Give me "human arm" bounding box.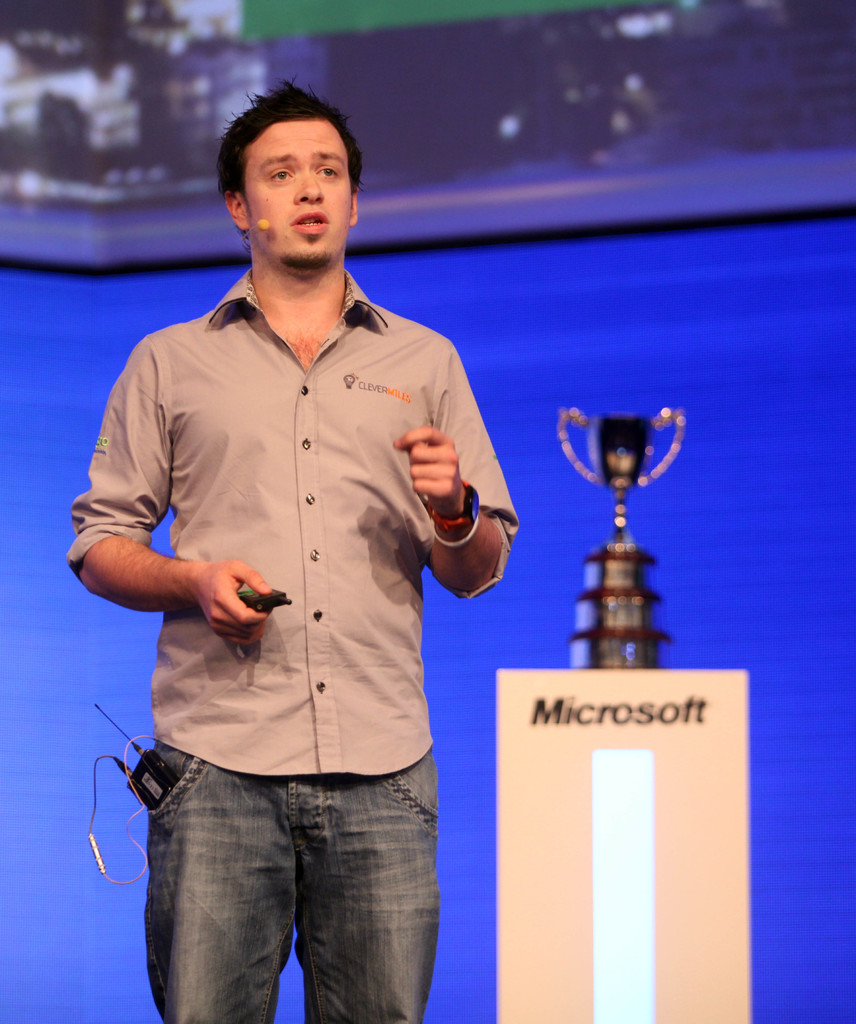
bbox=(392, 349, 513, 591).
